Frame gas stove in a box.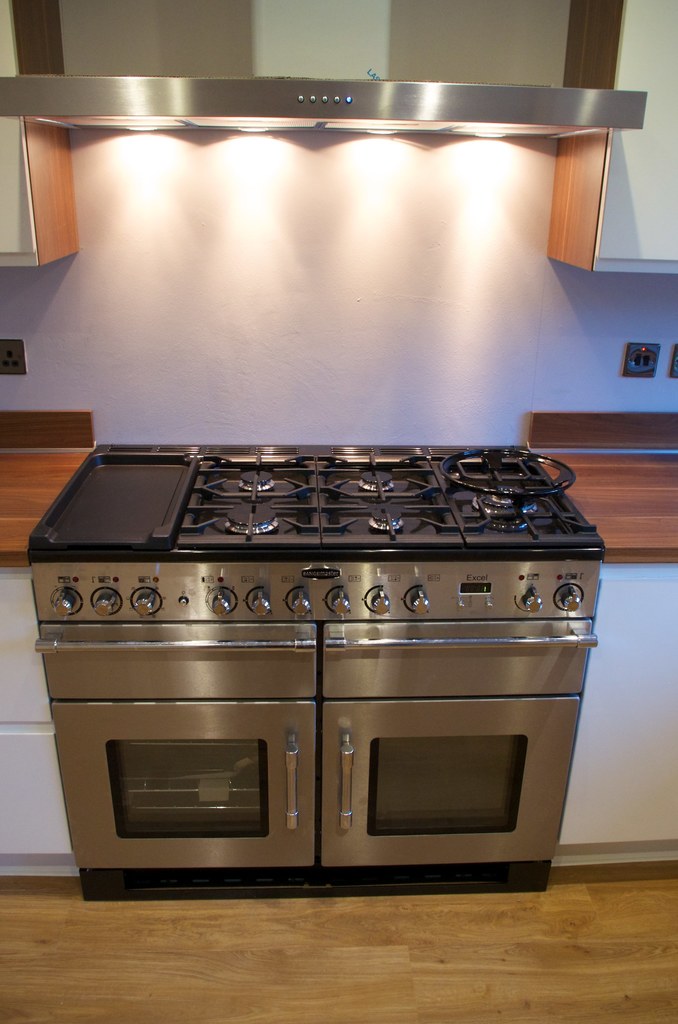
[31, 444, 597, 550].
